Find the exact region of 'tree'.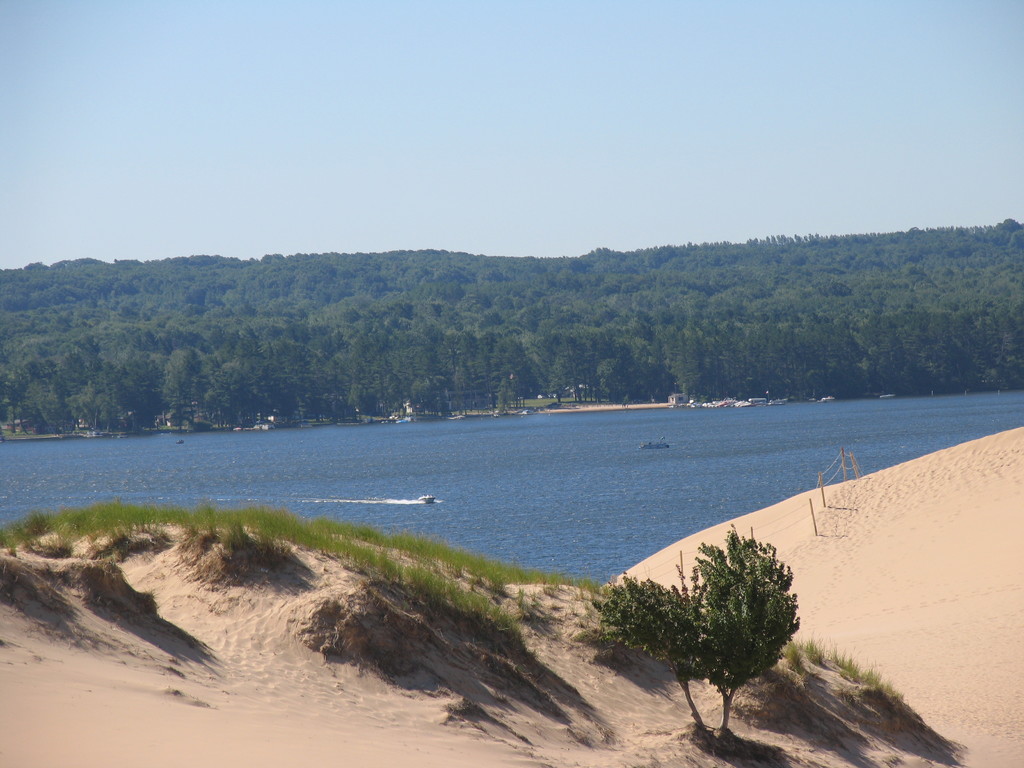
Exact region: bbox(580, 553, 710, 736).
